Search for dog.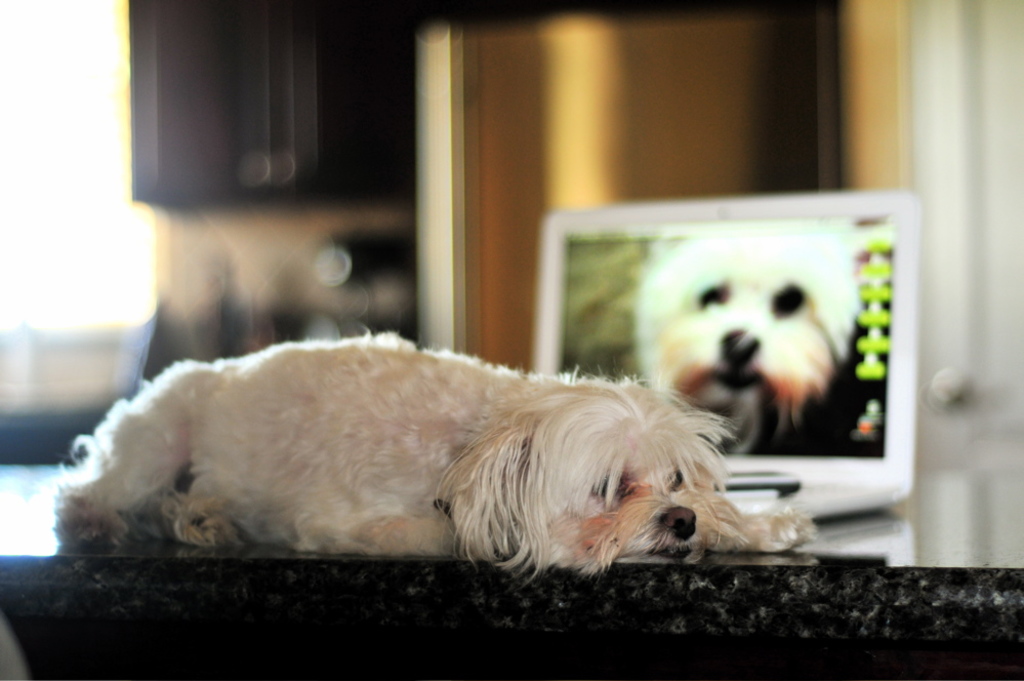
Found at rect(45, 328, 822, 579).
